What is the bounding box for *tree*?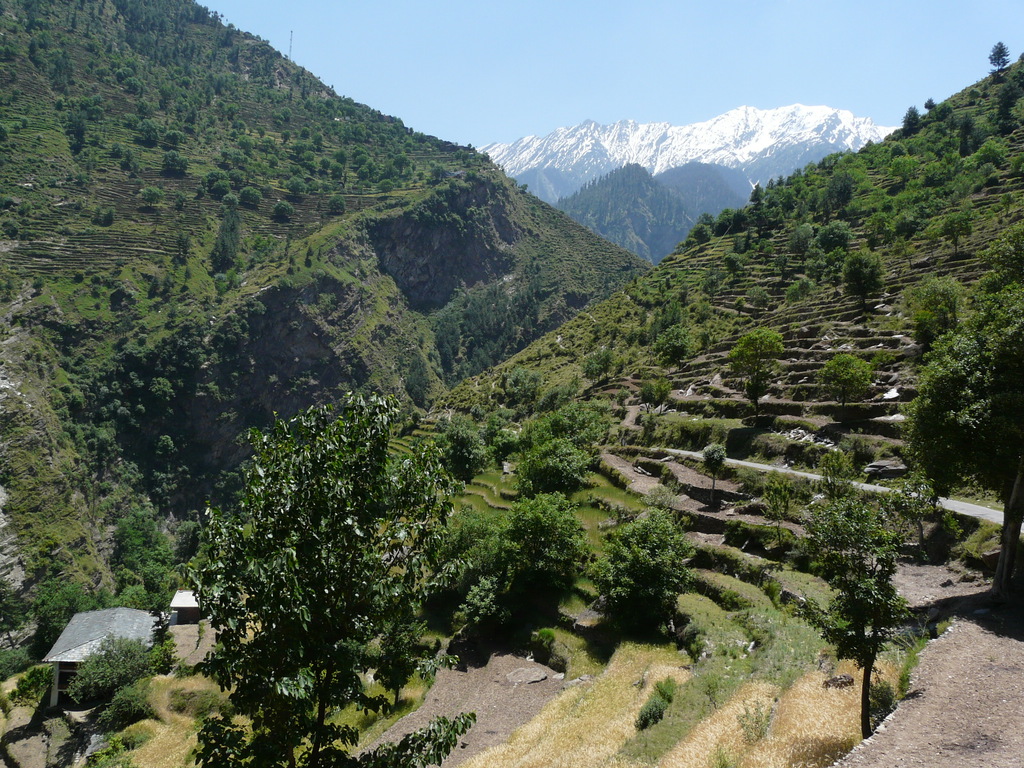
x1=904 y1=278 x2=1023 y2=613.
